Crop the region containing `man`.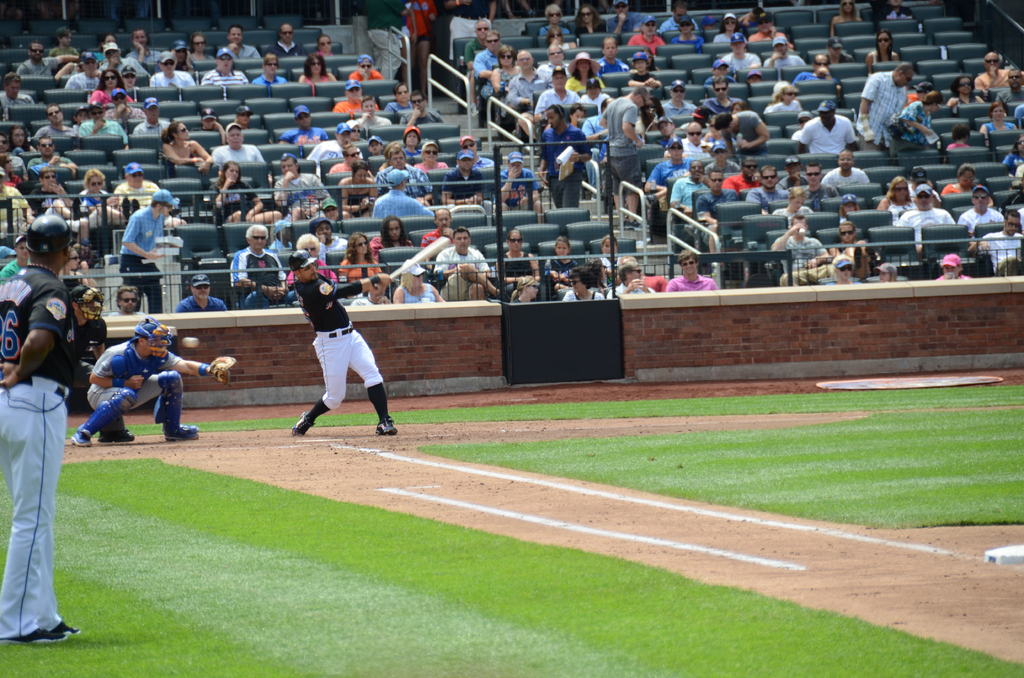
Crop region: crop(219, 21, 270, 58).
